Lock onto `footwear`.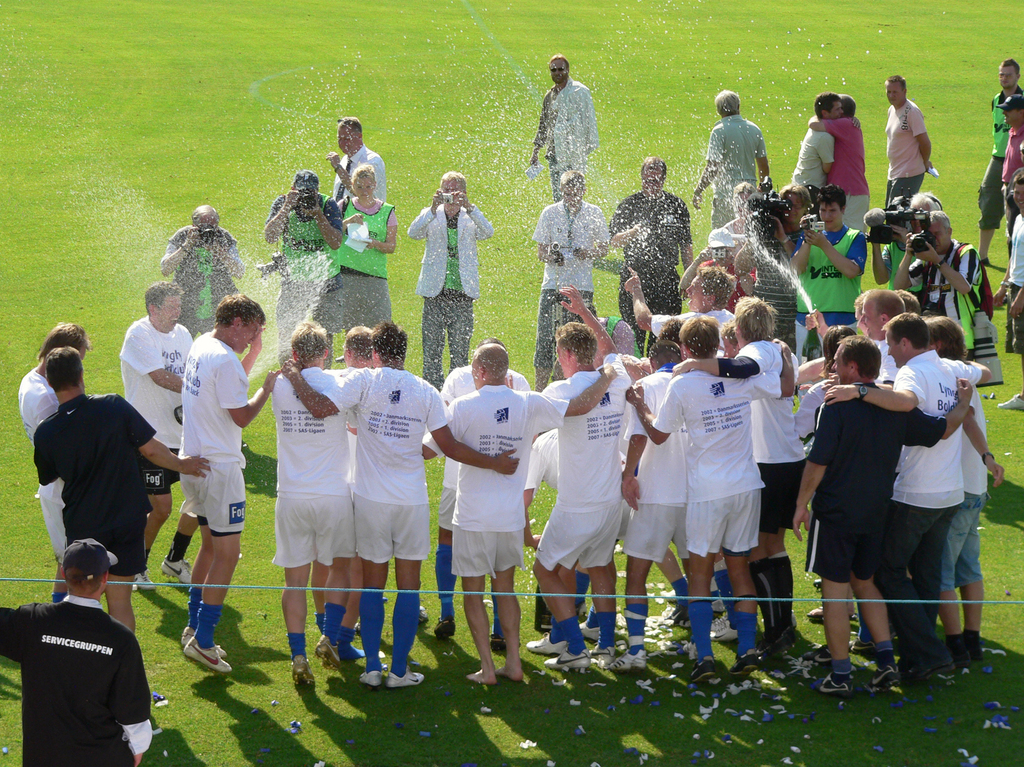
Locked: bbox=(317, 639, 340, 671).
